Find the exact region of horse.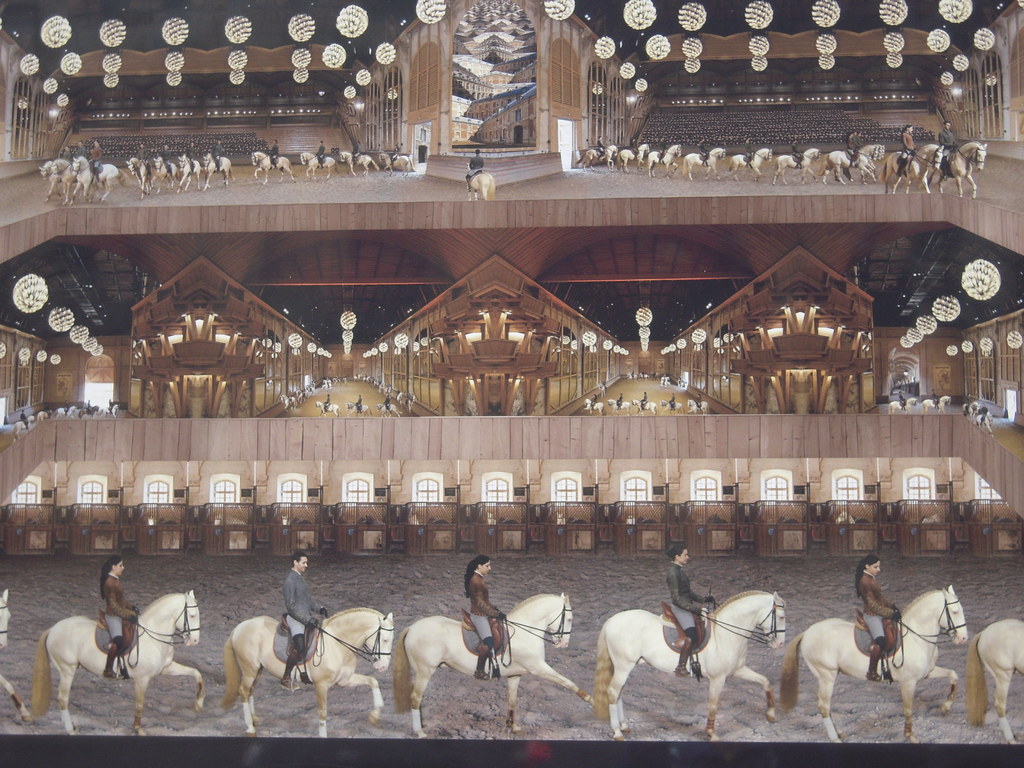
Exact region: <region>586, 589, 785, 745</region>.
